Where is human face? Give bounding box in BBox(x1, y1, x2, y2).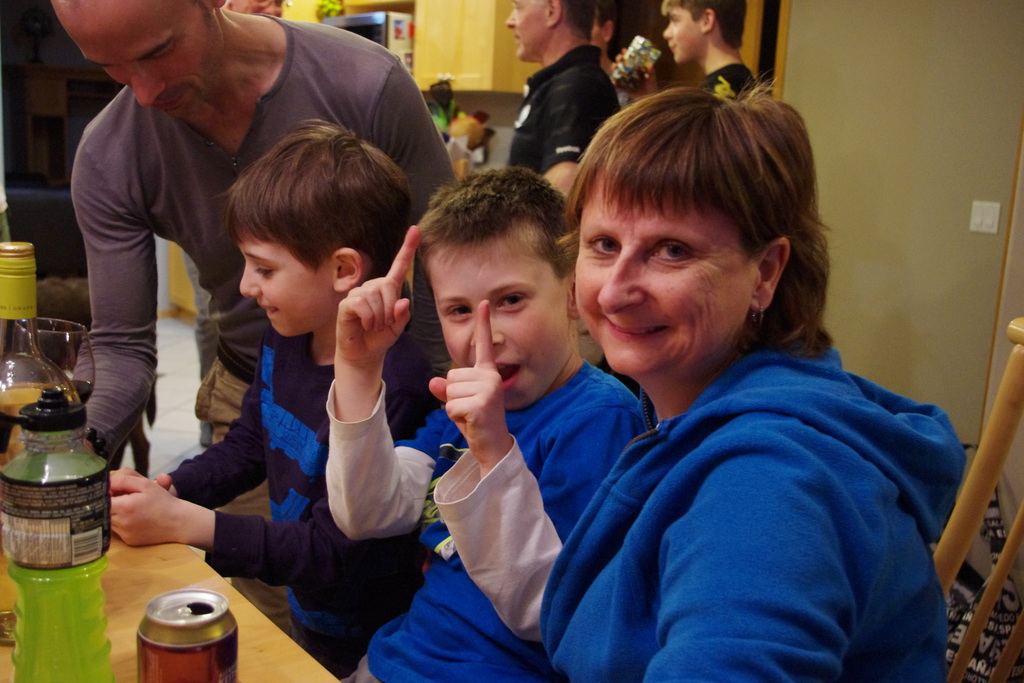
BBox(85, 0, 228, 122).
